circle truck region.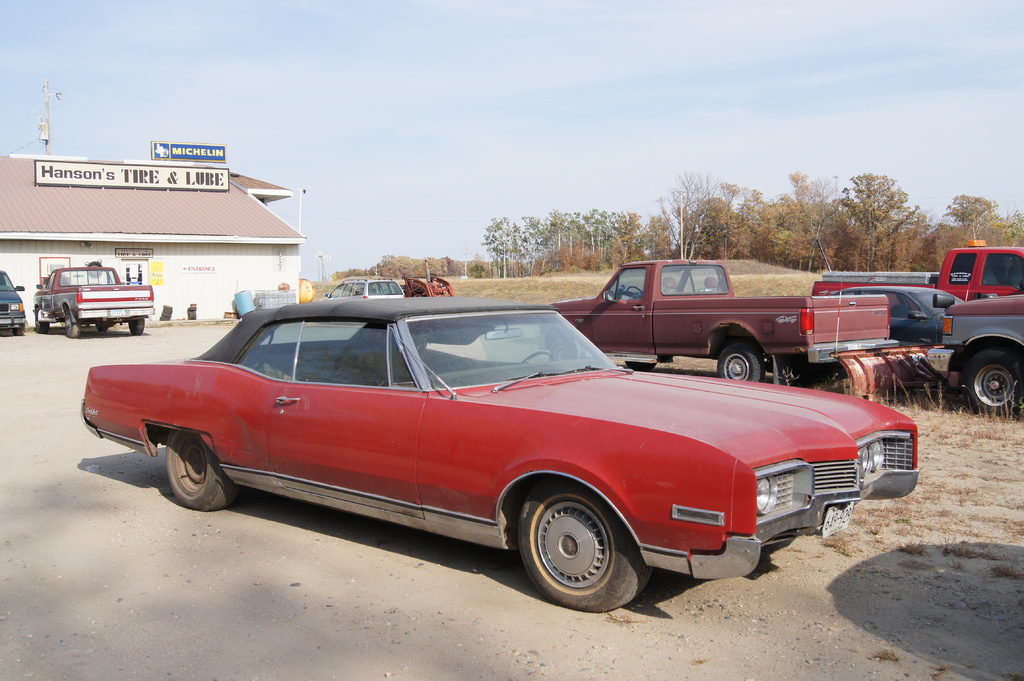
Region: {"x1": 552, "y1": 262, "x2": 949, "y2": 383}.
